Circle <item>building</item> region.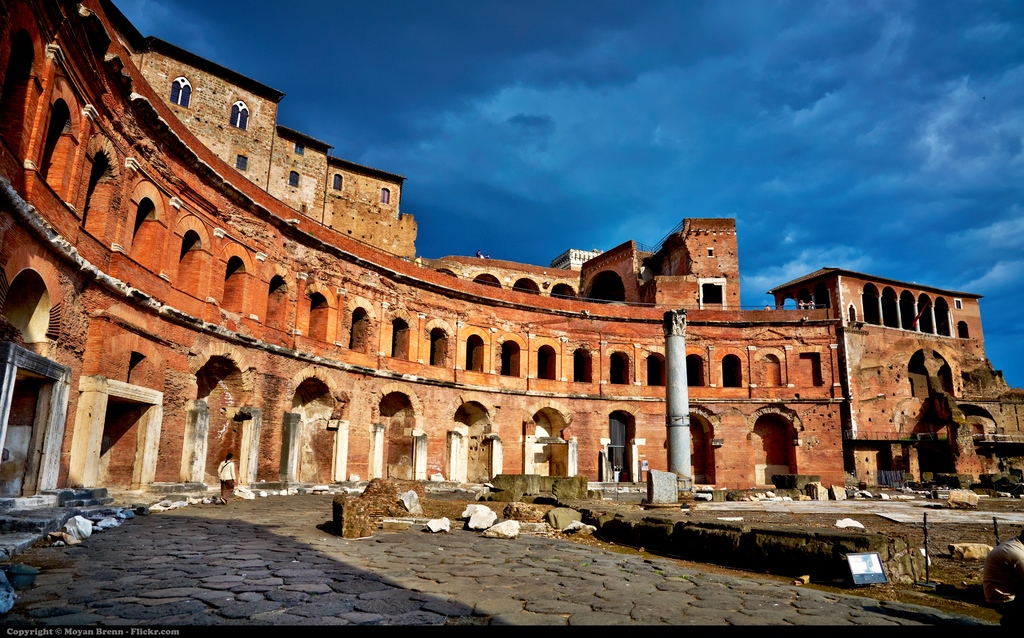
Region: detection(102, 4, 581, 299).
